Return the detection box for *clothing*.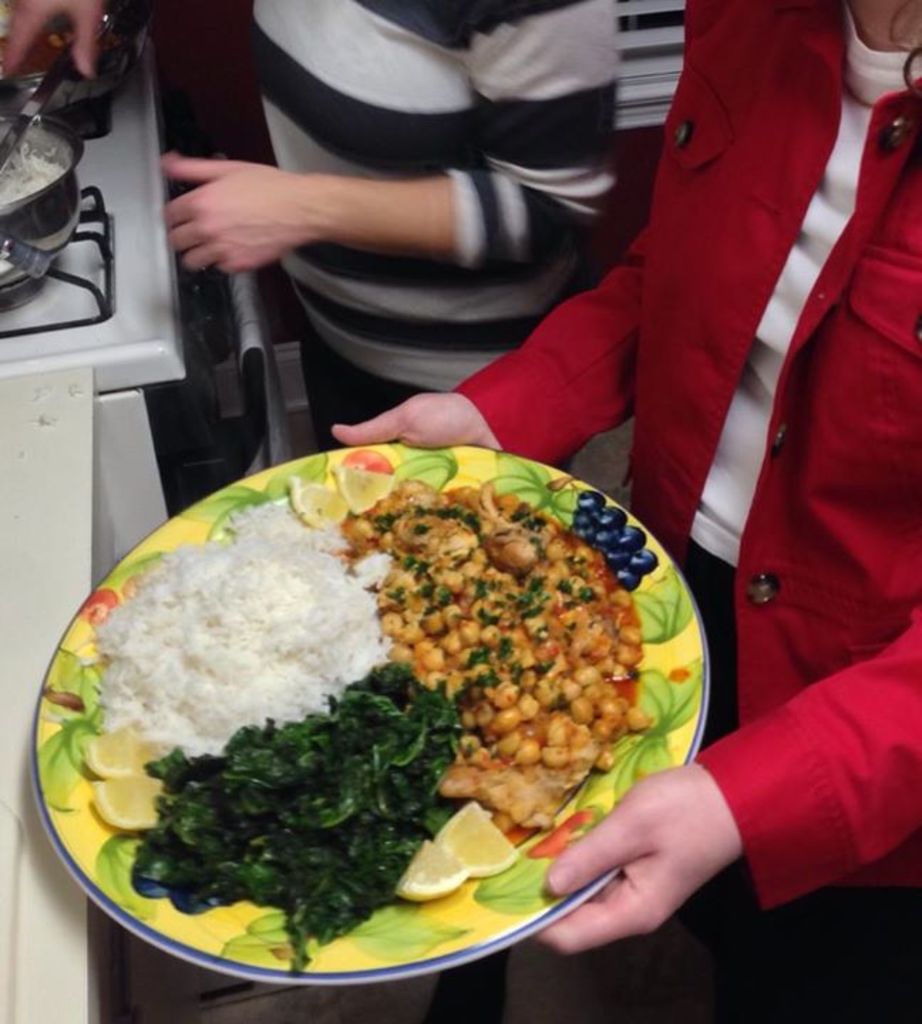
{"left": 450, "top": 0, "right": 921, "bottom": 1023}.
